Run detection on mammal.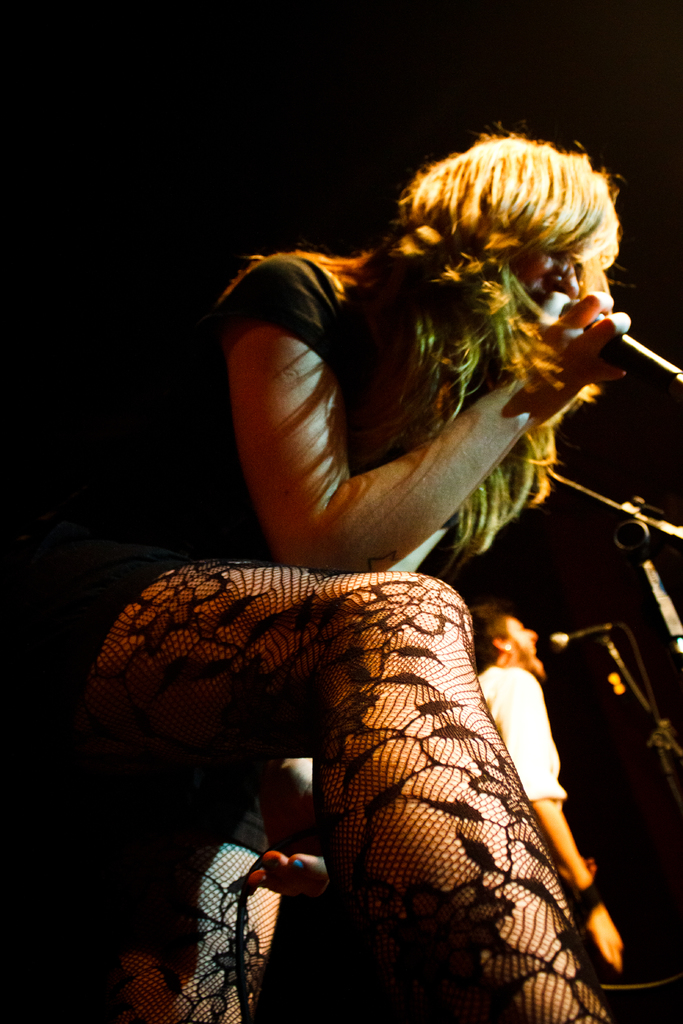
Result: [left=73, top=126, right=622, bottom=1023].
